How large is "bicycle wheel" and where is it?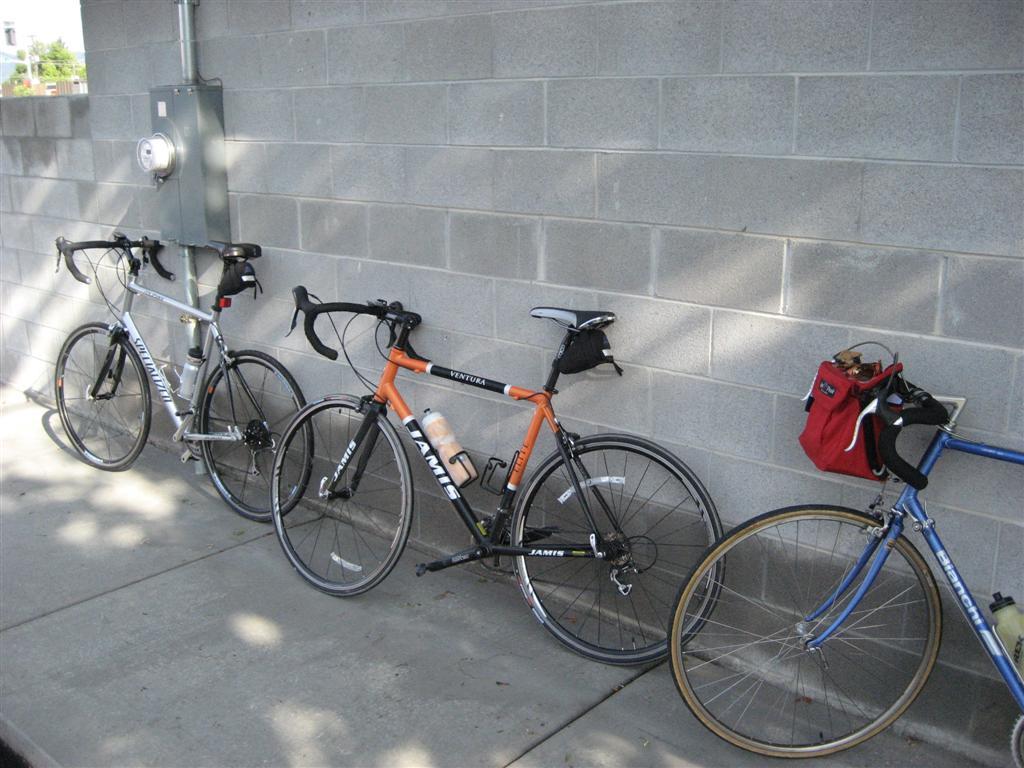
Bounding box: 277, 391, 411, 598.
